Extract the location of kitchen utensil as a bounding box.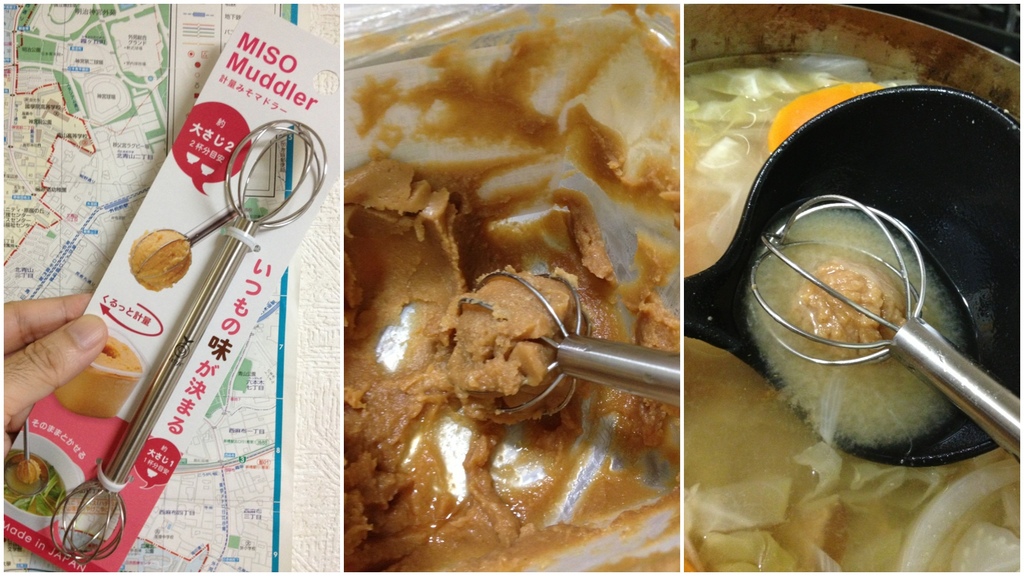
pyautogui.locateOnScreen(48, 120, 337, 566).
